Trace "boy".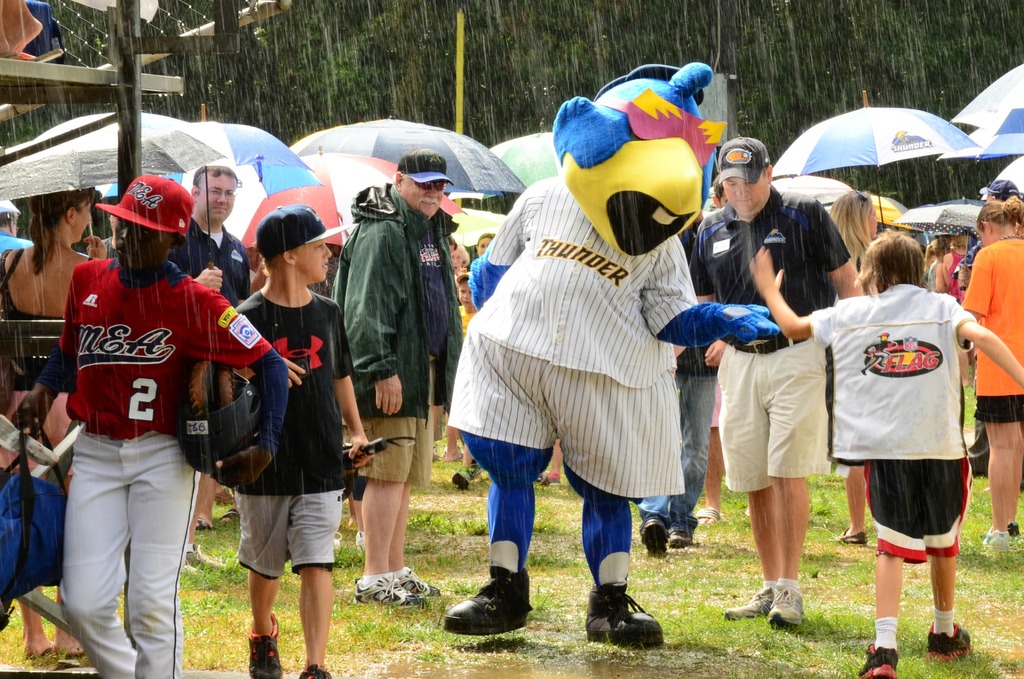
Traced to pyautogui.locateOnScreen(10, 172, 291, 678).
